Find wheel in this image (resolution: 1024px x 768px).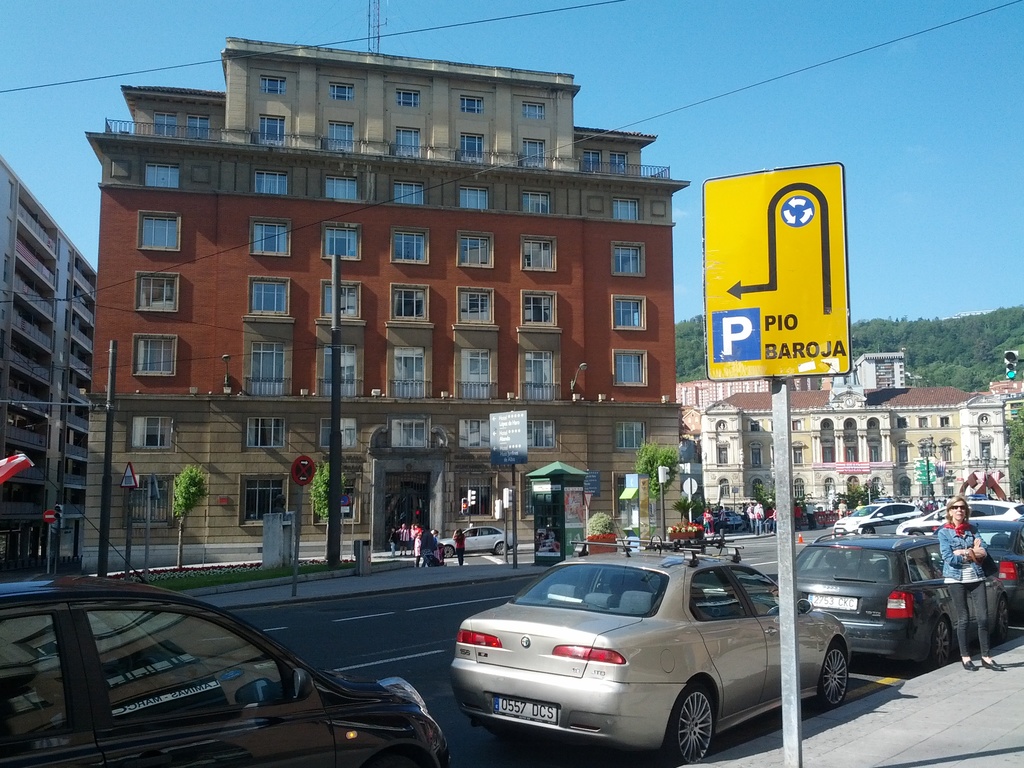
box(812, 639, 849, 710).
